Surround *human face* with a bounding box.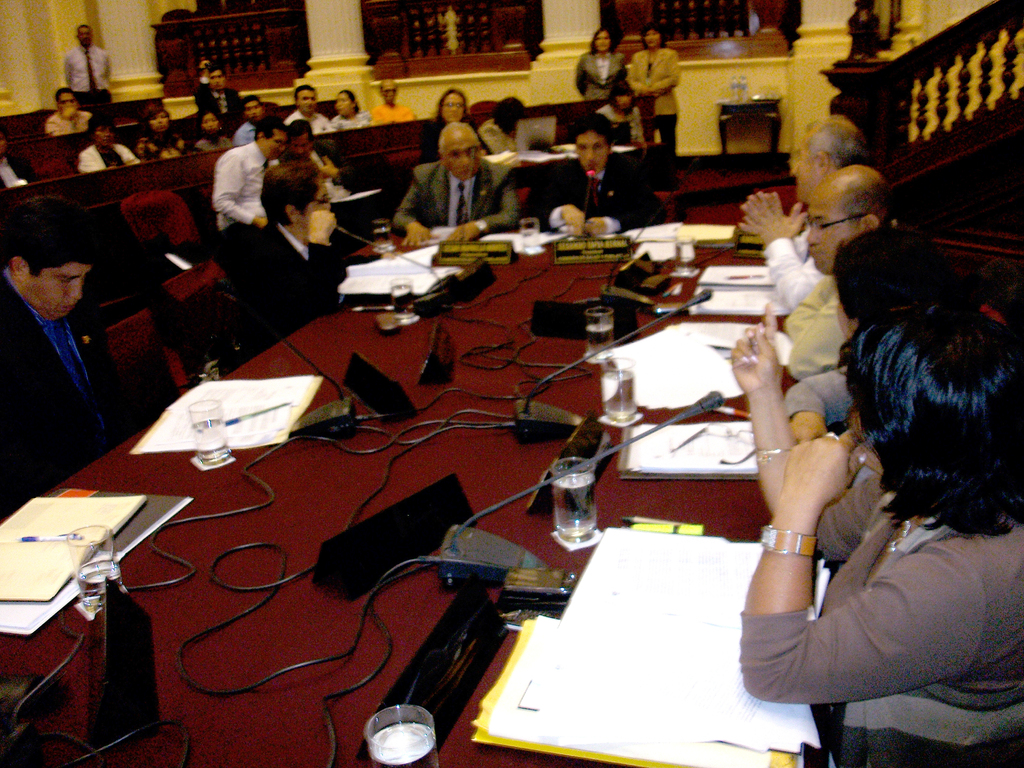
BBox(644, 29, 654, 49).
